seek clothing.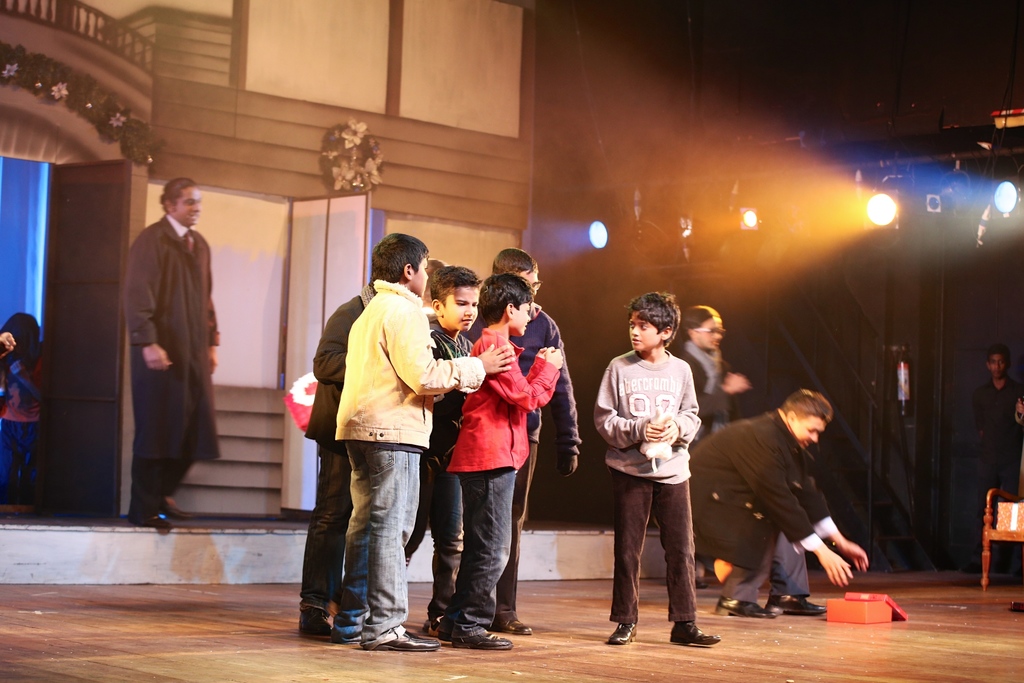
[690,406,842,602].
